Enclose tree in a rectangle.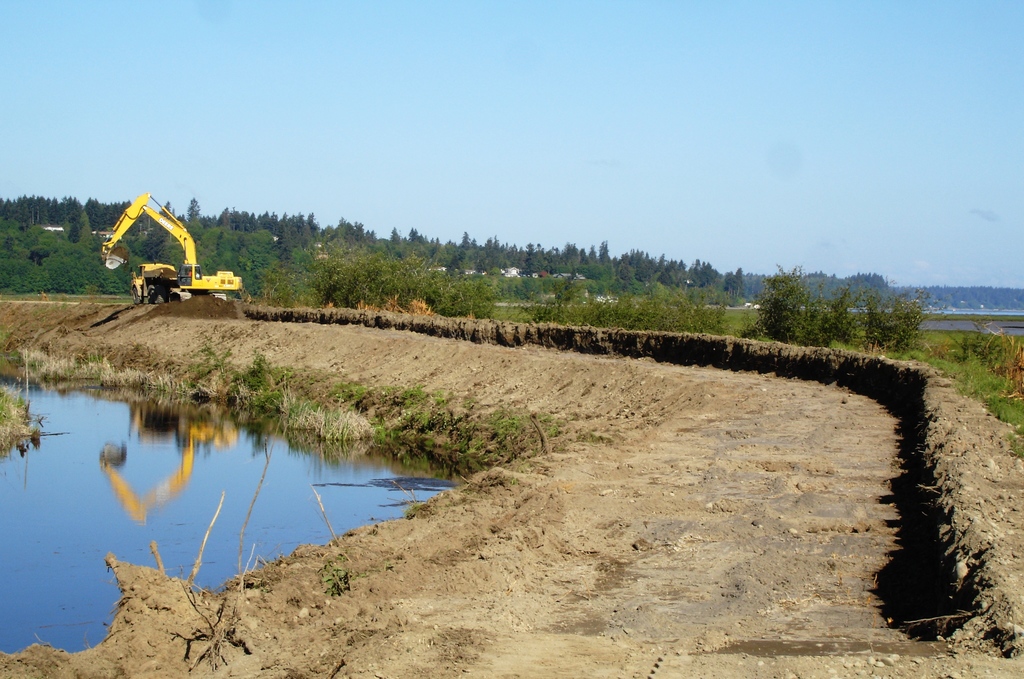
bbox=(772, 269, 853, 347).
